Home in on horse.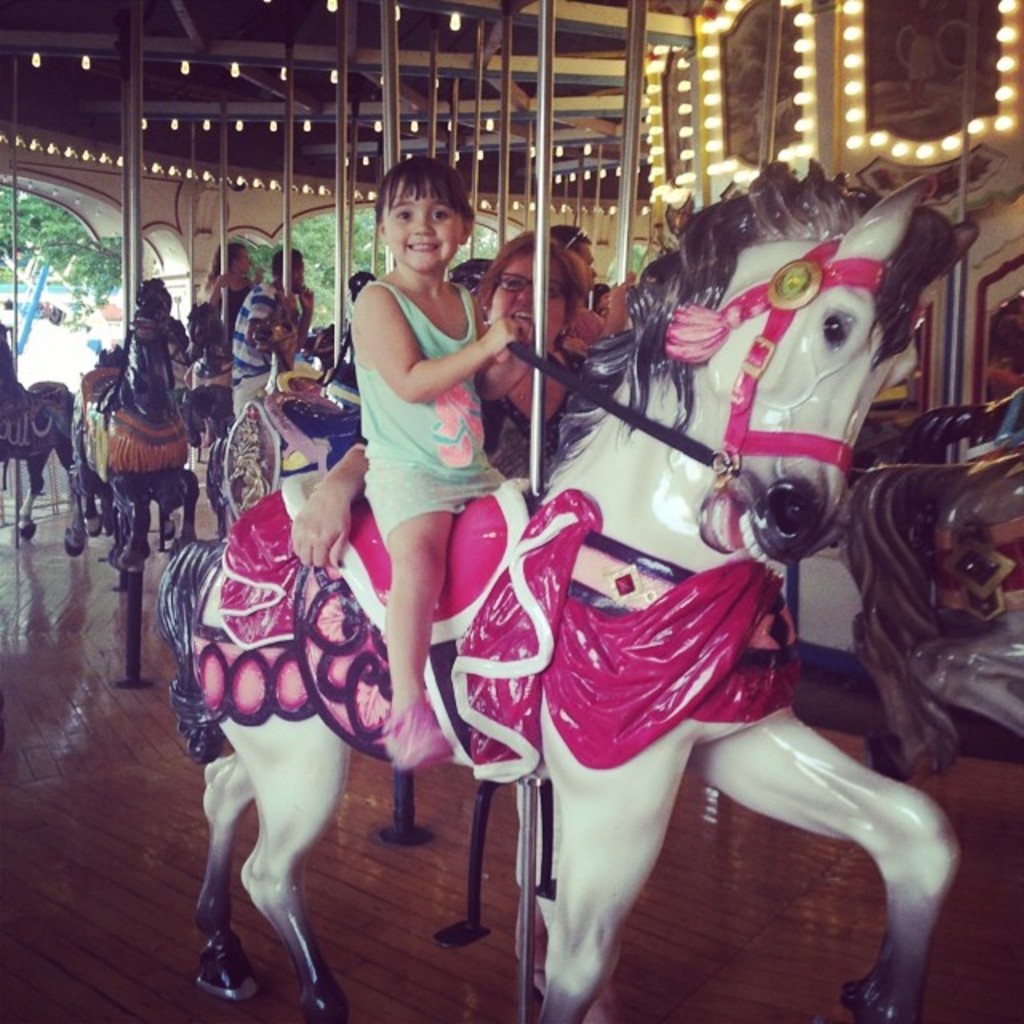
Homed in at pyautogui.locateOnScreen(197, 274, 288, 486).
